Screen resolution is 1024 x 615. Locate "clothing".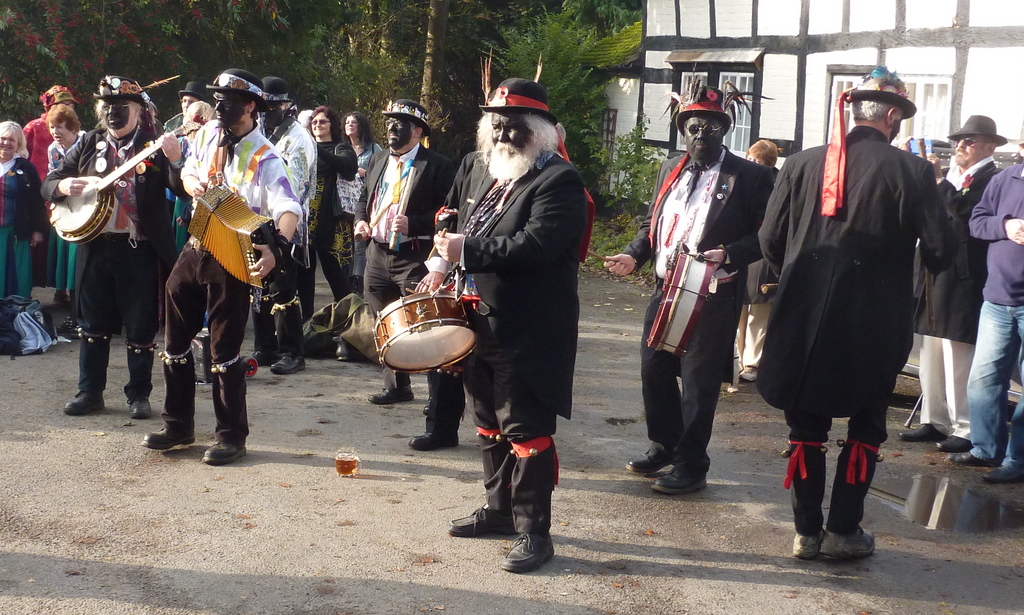
<bbox>305, 138, 355, 316</bbox>.
